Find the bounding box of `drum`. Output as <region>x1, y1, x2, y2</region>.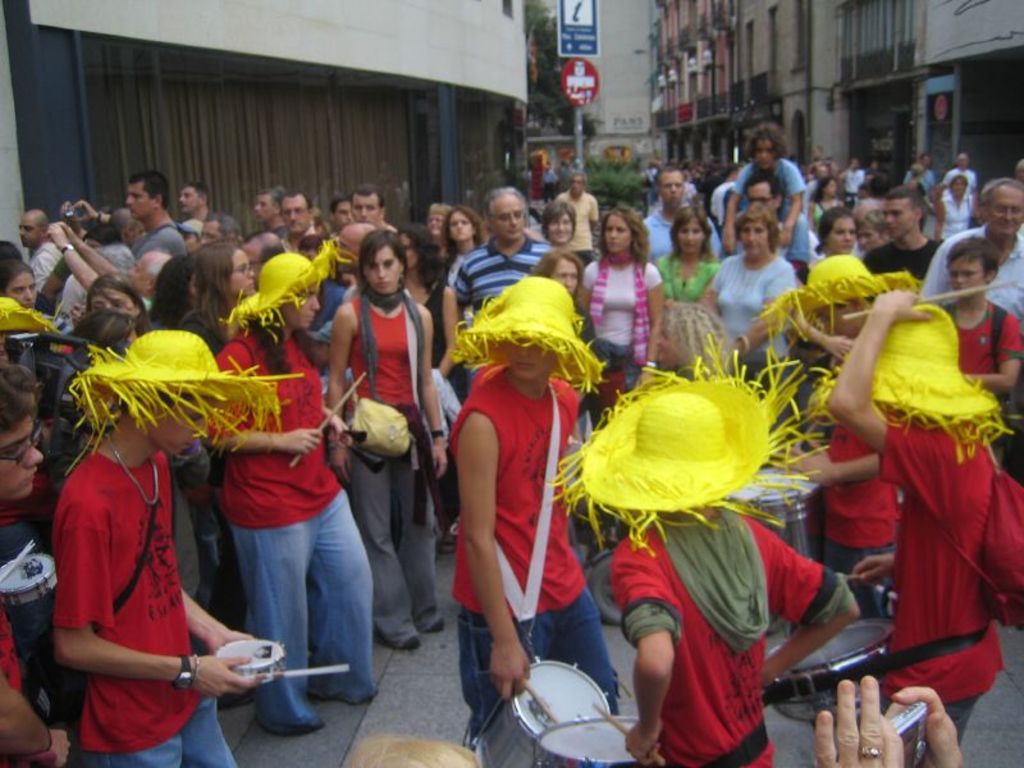
<region>760, 614, 896, 723</region>.
